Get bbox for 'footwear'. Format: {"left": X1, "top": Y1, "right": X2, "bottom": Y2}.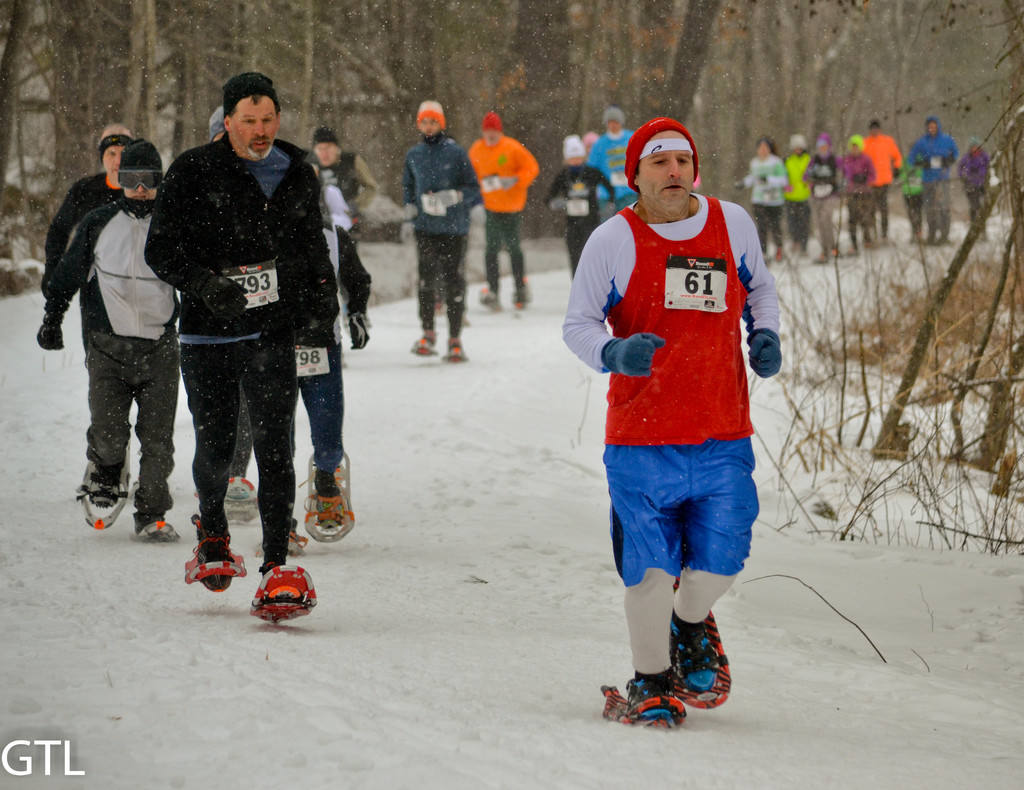
{"left": 447, "top": 341, "right": 463, "bottom": 357}.
